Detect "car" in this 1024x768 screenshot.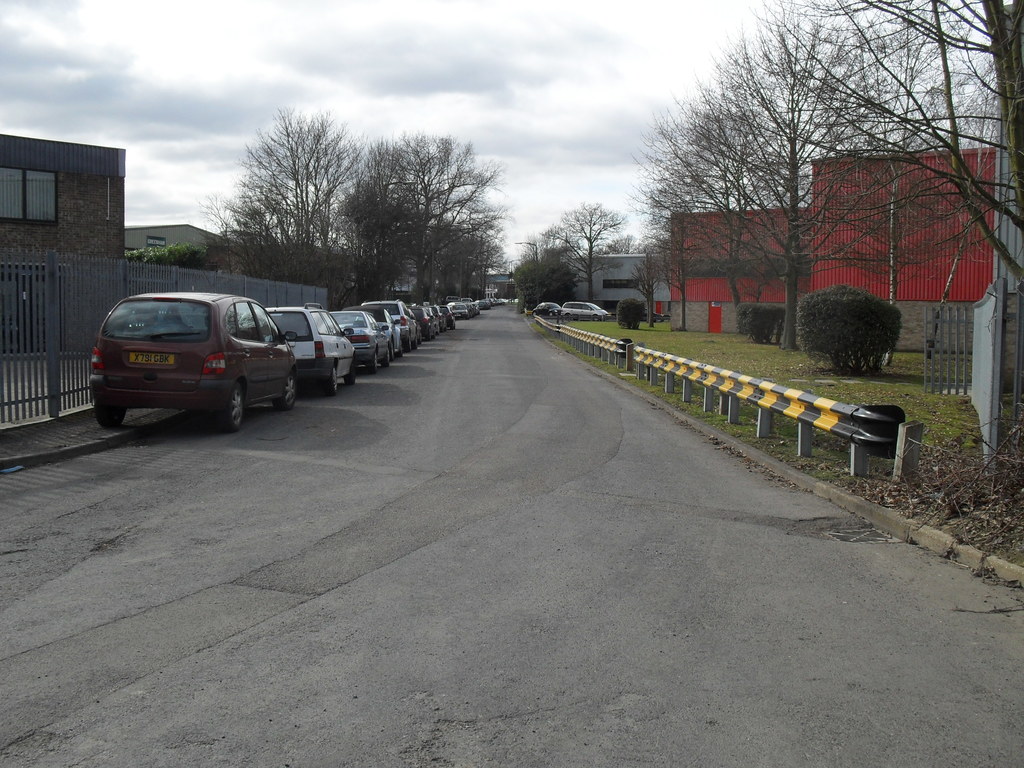
Detection: <region>90, 292, 296, 433</region>.
